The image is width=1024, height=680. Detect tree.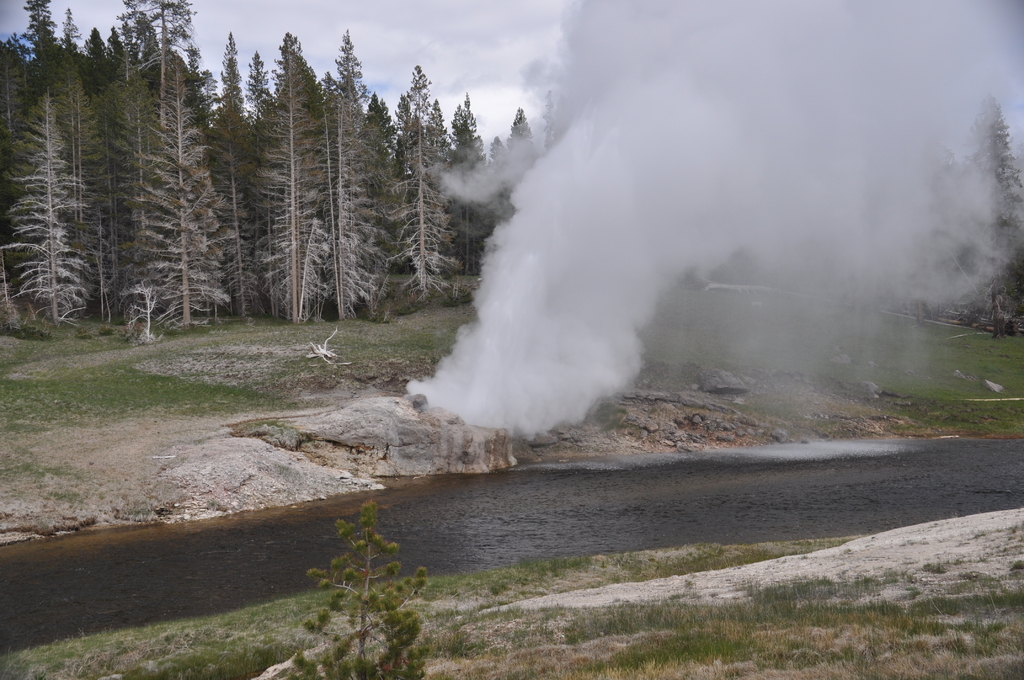
Detection: (x1=954, y1=93, x2=1023, y2=302).
